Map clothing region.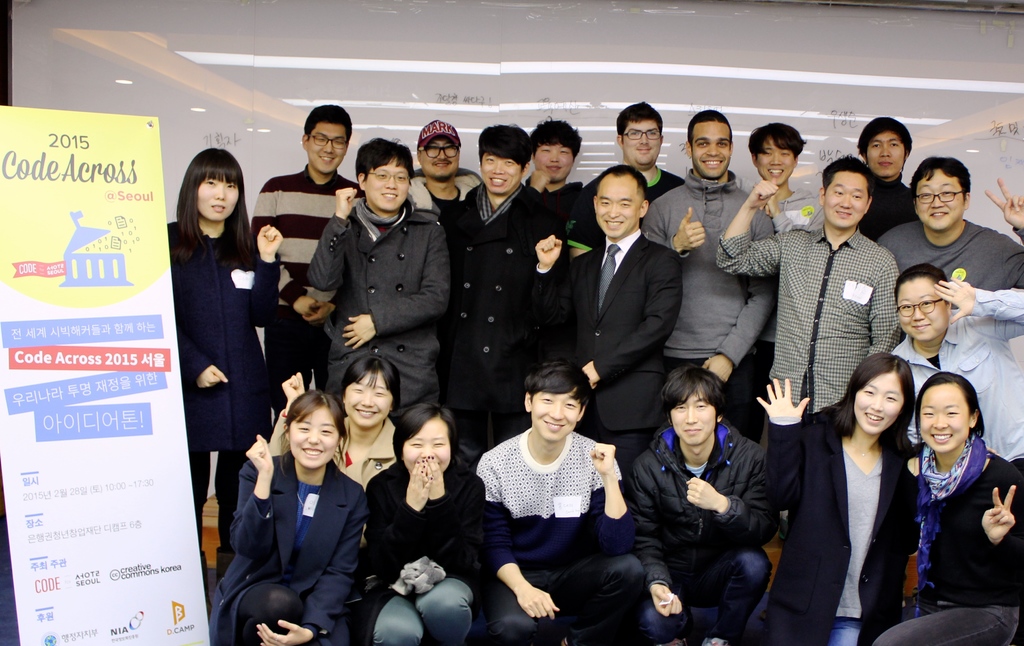
Mapped to {"left": 639, "top": 170, "right": 774, "bottom": 371}.
